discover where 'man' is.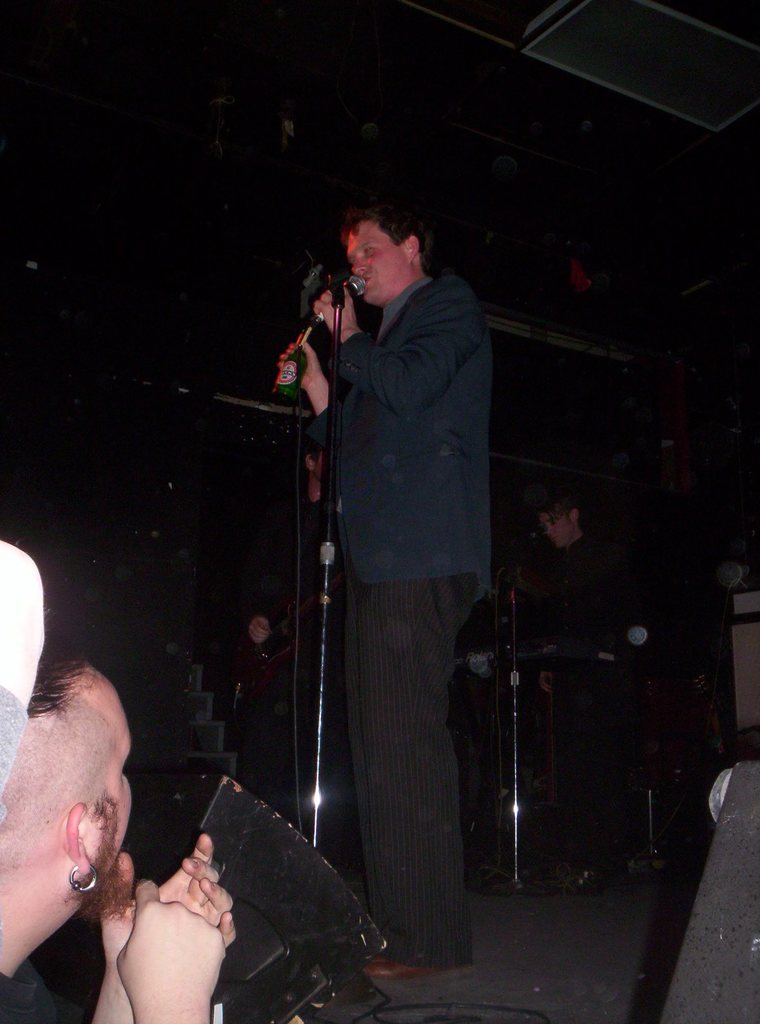
Discovered at crop(0, 645, 239, 1023).
